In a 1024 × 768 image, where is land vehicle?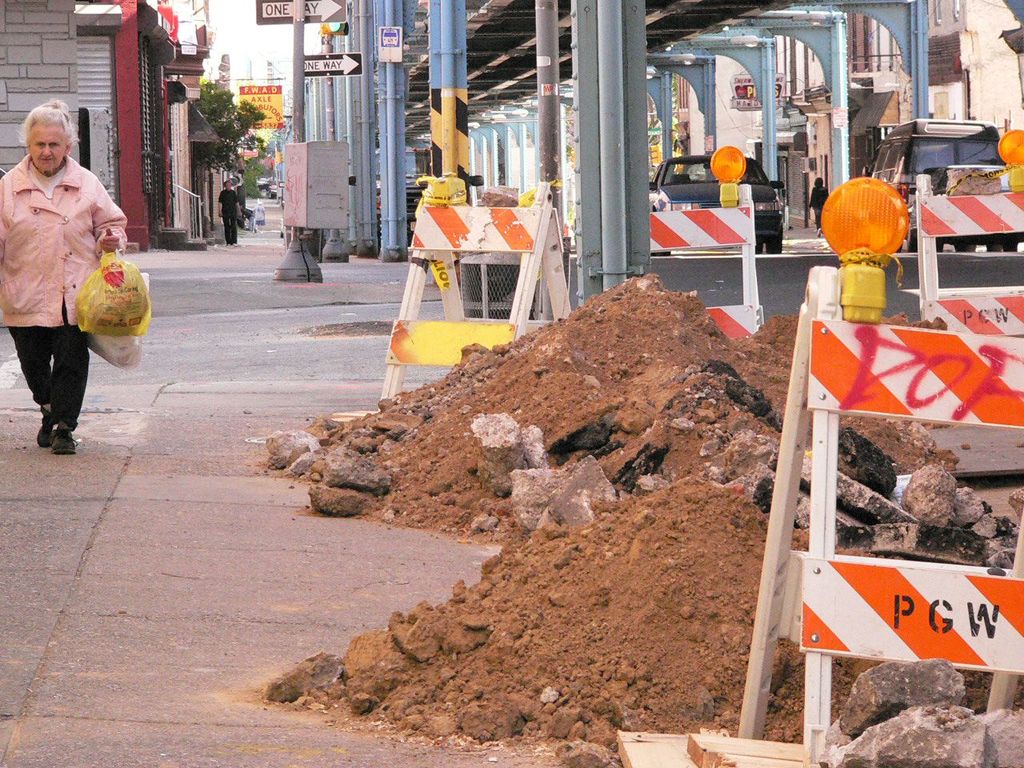
<region>374, 150, 484, 240</region>.
